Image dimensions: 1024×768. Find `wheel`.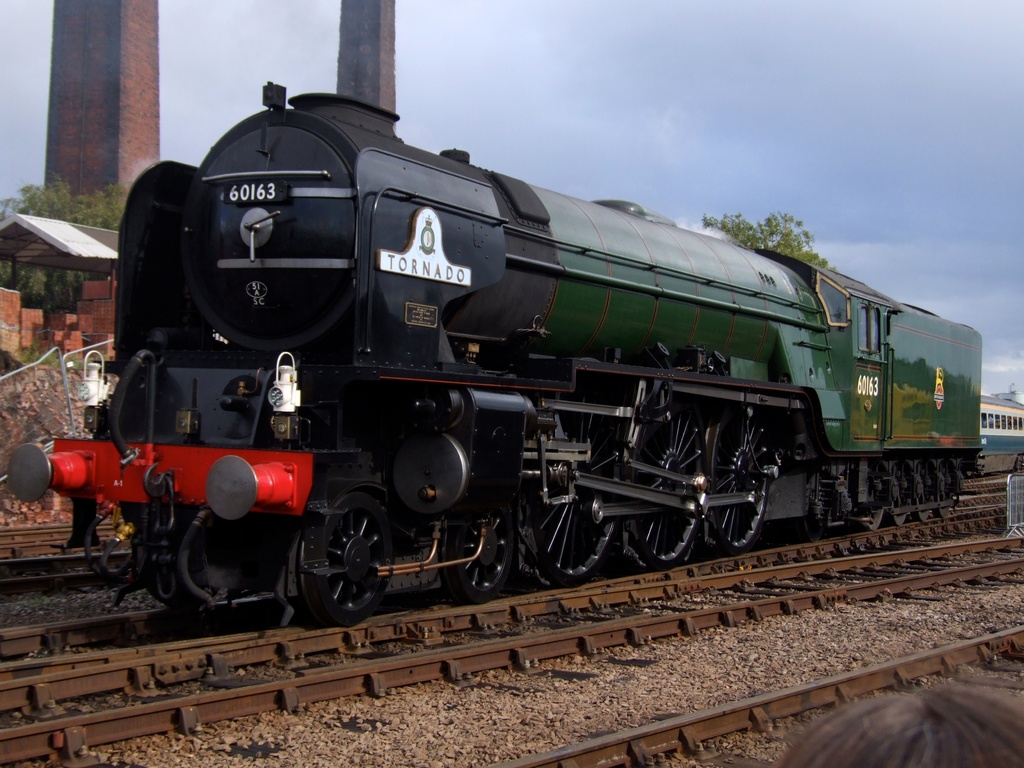
530, 388, 621, 584.
